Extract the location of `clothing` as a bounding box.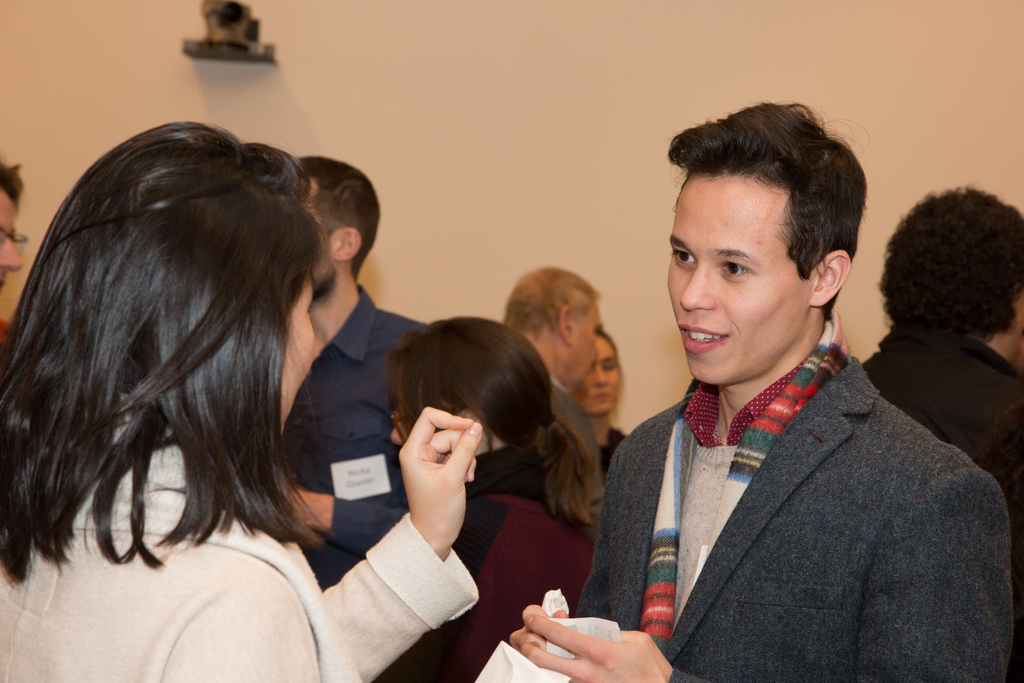
detection(0, 435, 480, 682).
